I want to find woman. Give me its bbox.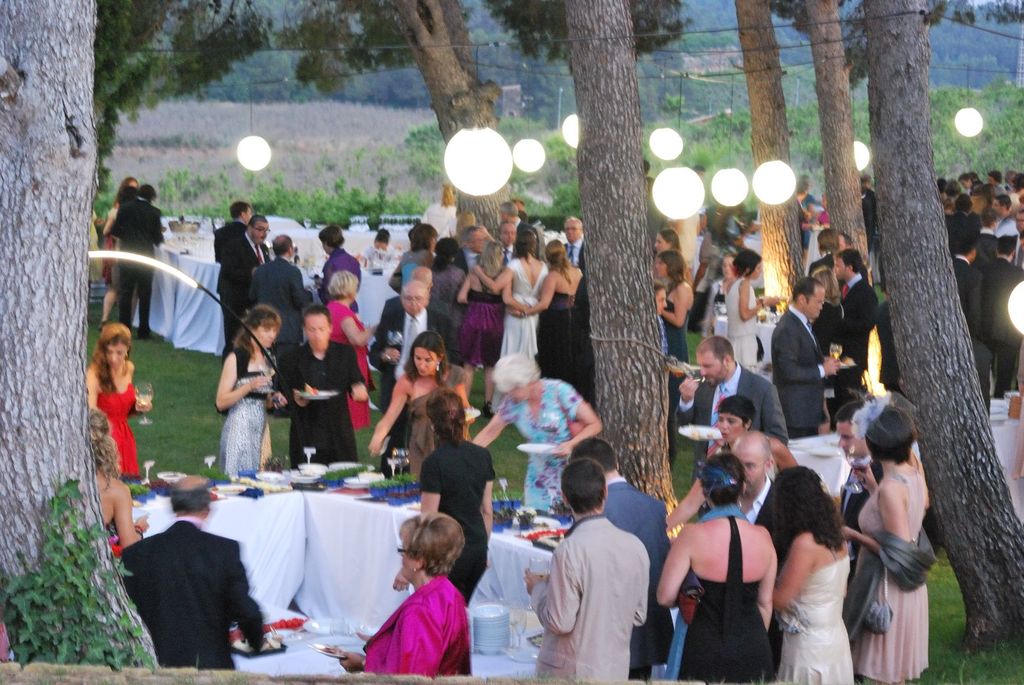
367:337:490:465.
